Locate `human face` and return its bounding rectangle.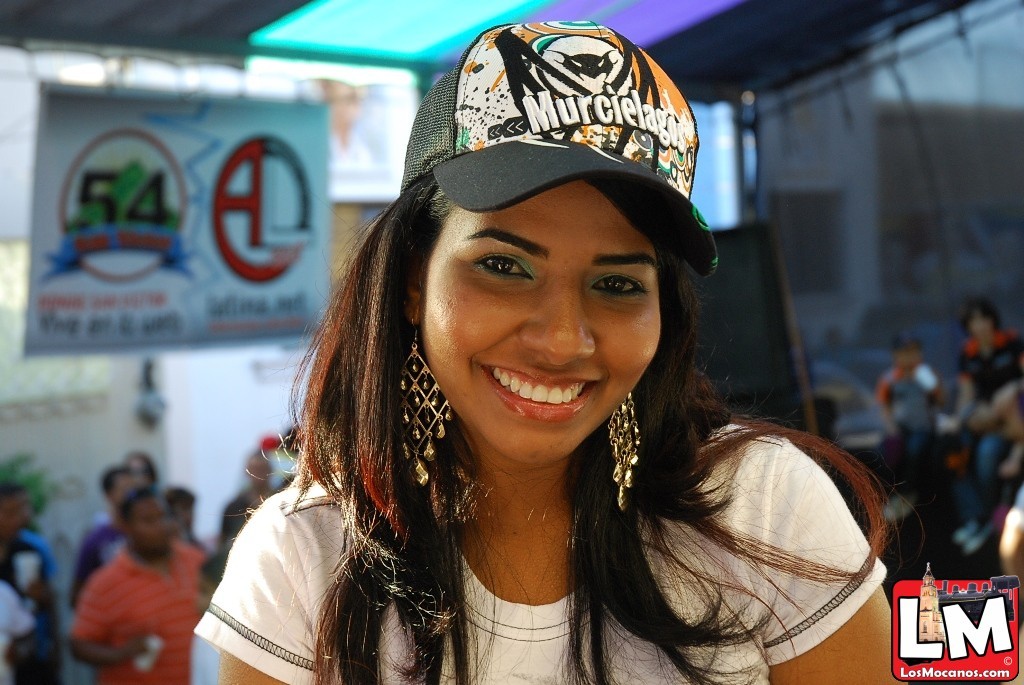
rect(131, 494, 171, 554).
